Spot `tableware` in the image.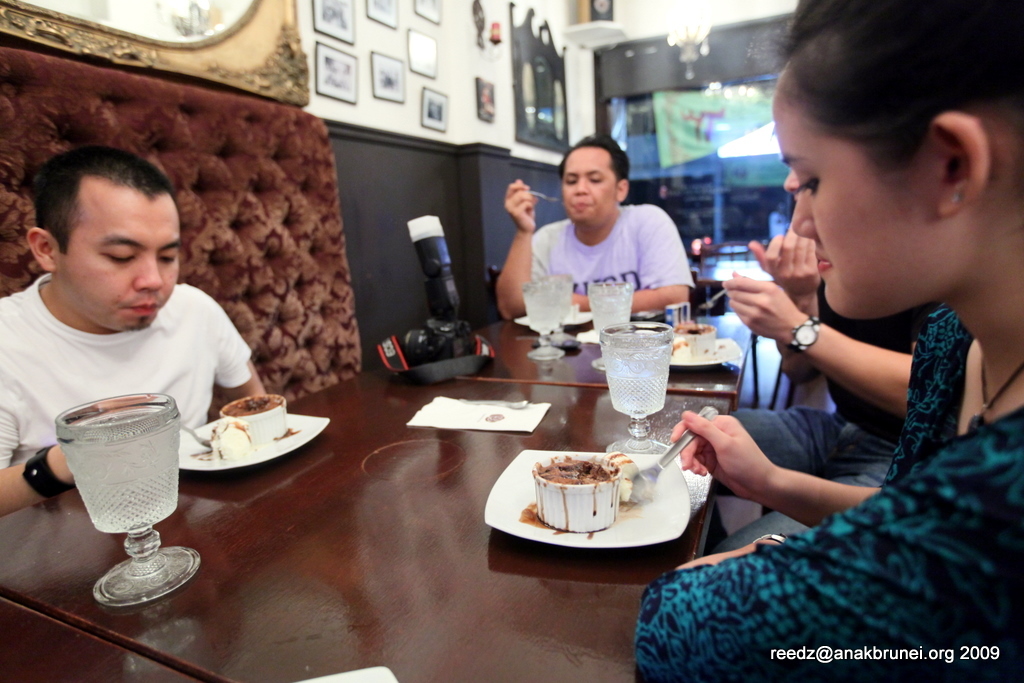
`tableware` found at [left=477, top=451, right=695, bottom=539].
